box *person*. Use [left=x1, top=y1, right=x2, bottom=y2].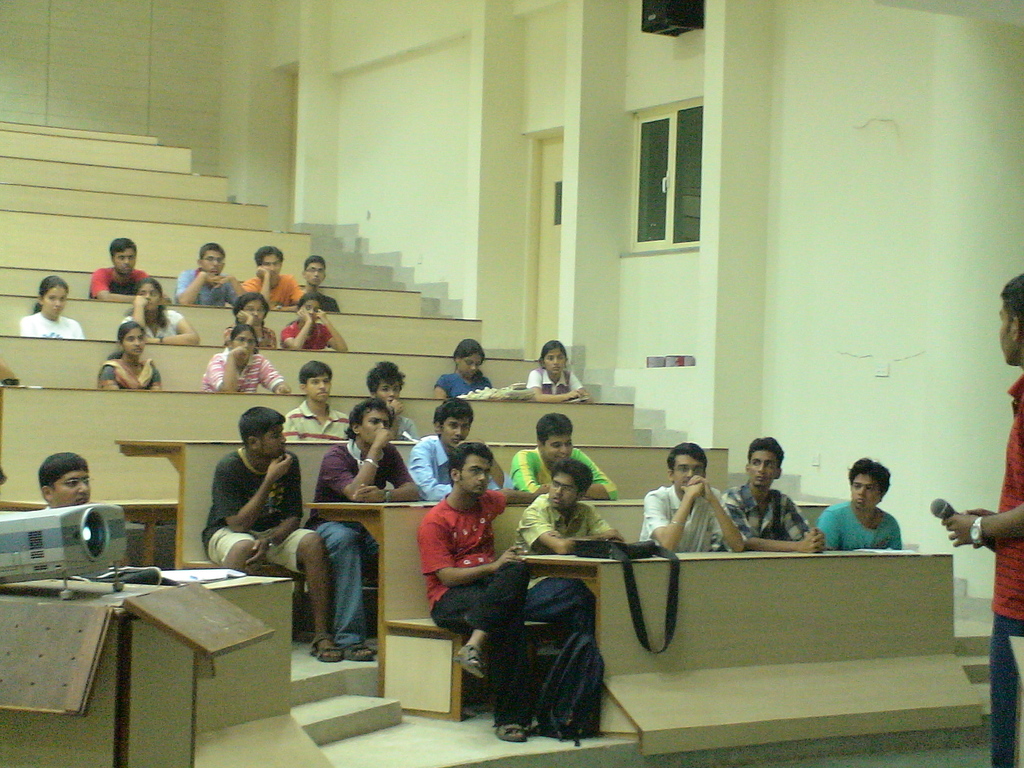
[left=39, top=445, right=94, bottom=513].
